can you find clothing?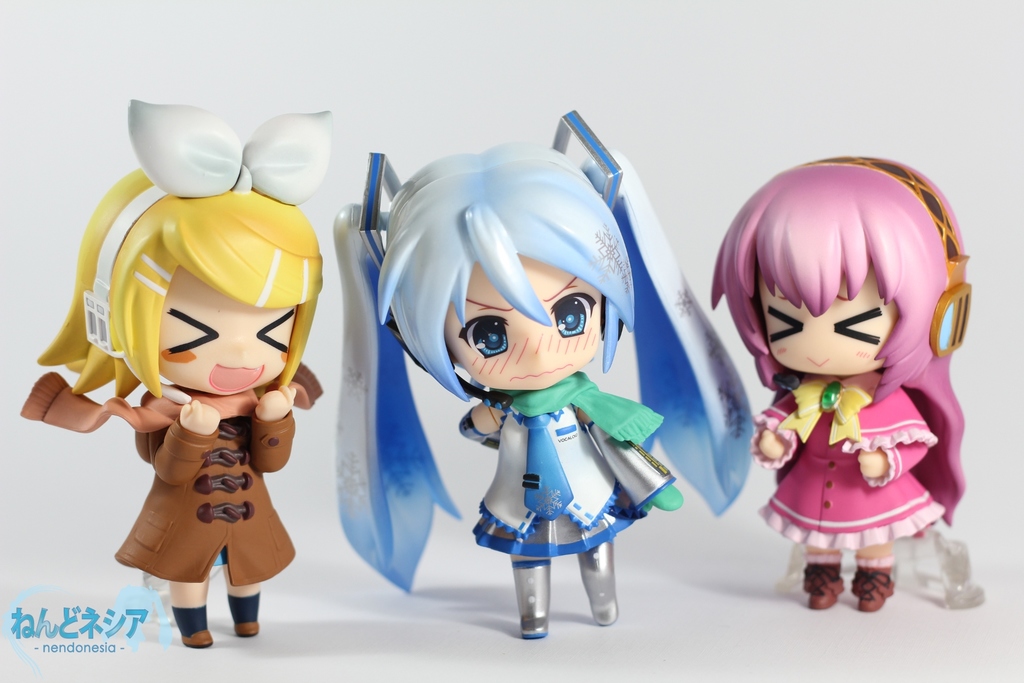
Yes, bounding box: select_region(748, 377, 948, 559).
